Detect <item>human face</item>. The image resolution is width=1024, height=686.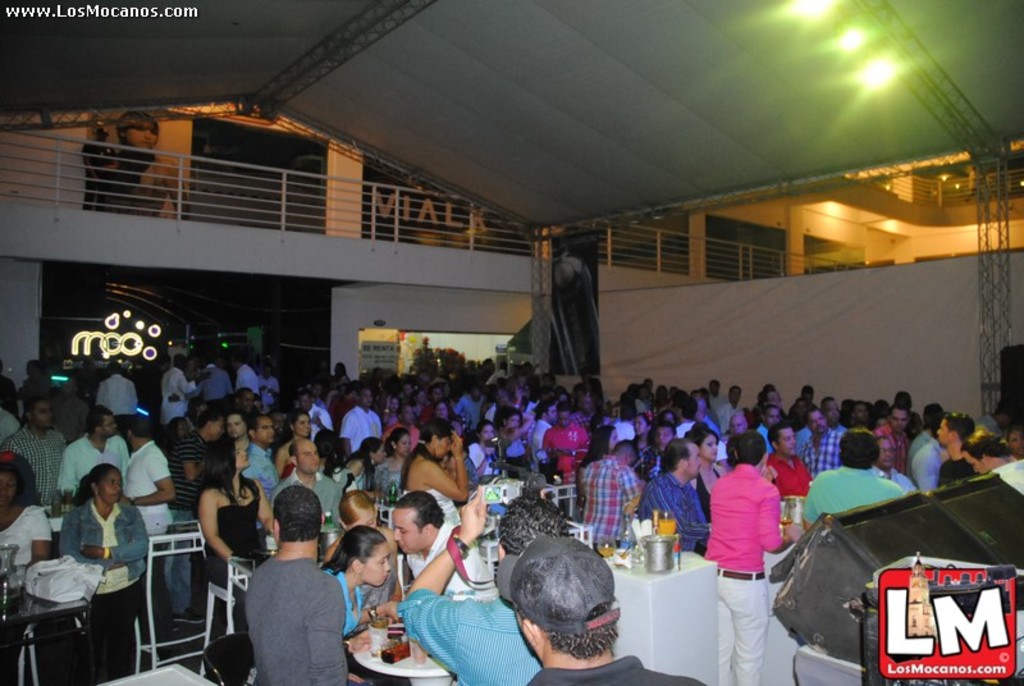
(174,419,191,438).
